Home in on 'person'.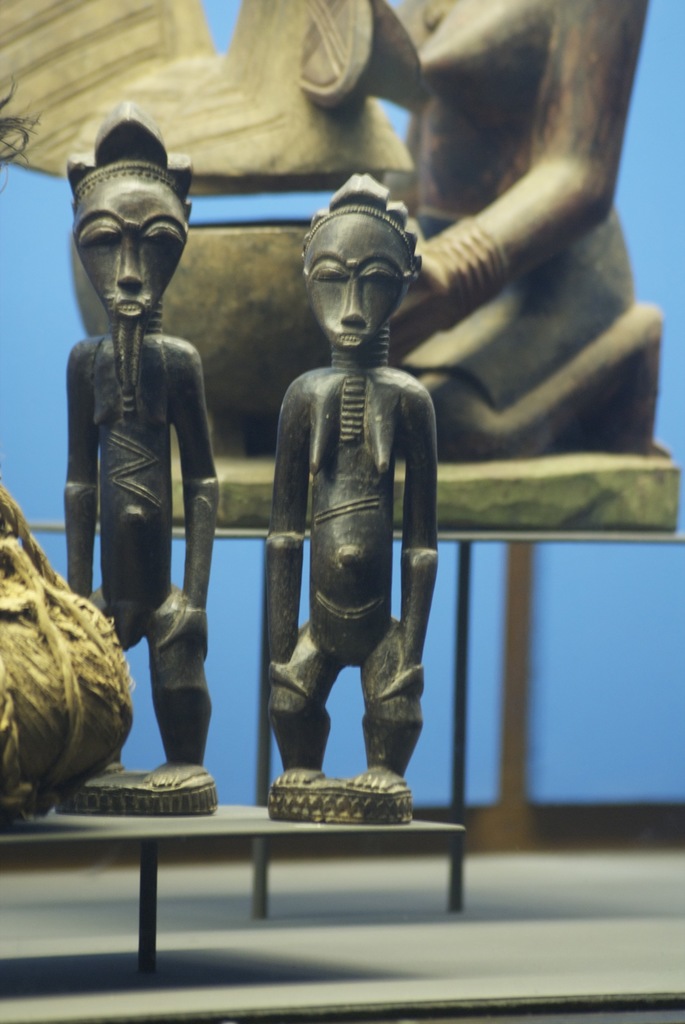
Homed in at rect(61, 104, 223, 780).
